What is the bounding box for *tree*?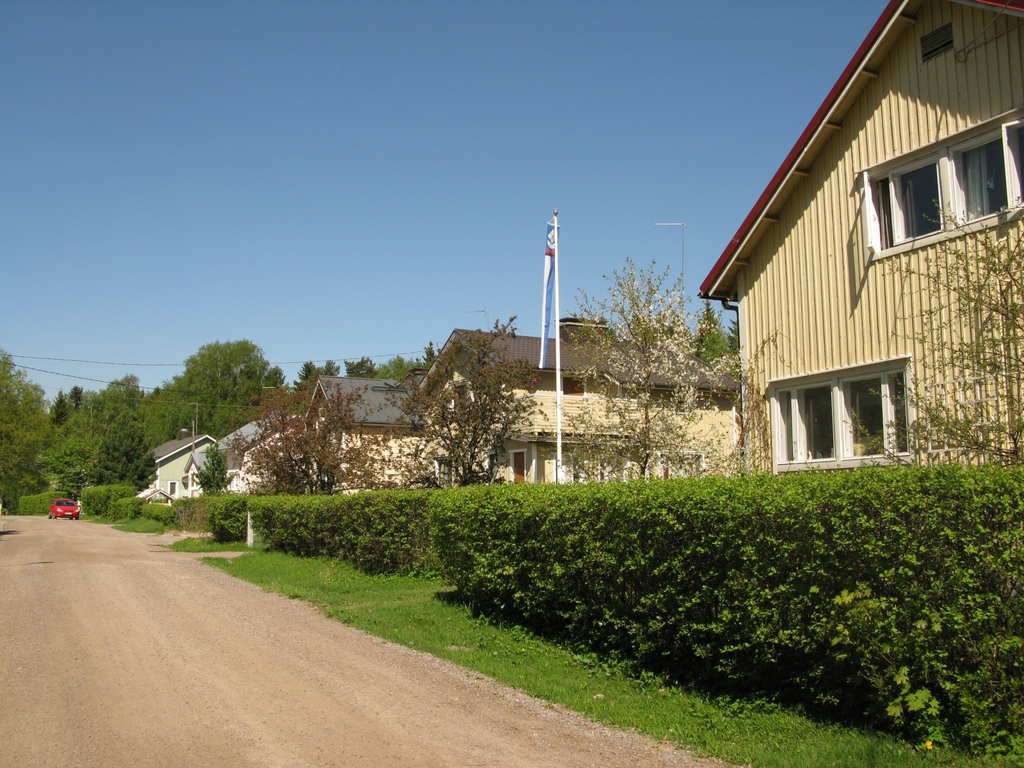
box=[177, 332, 301, 435].
